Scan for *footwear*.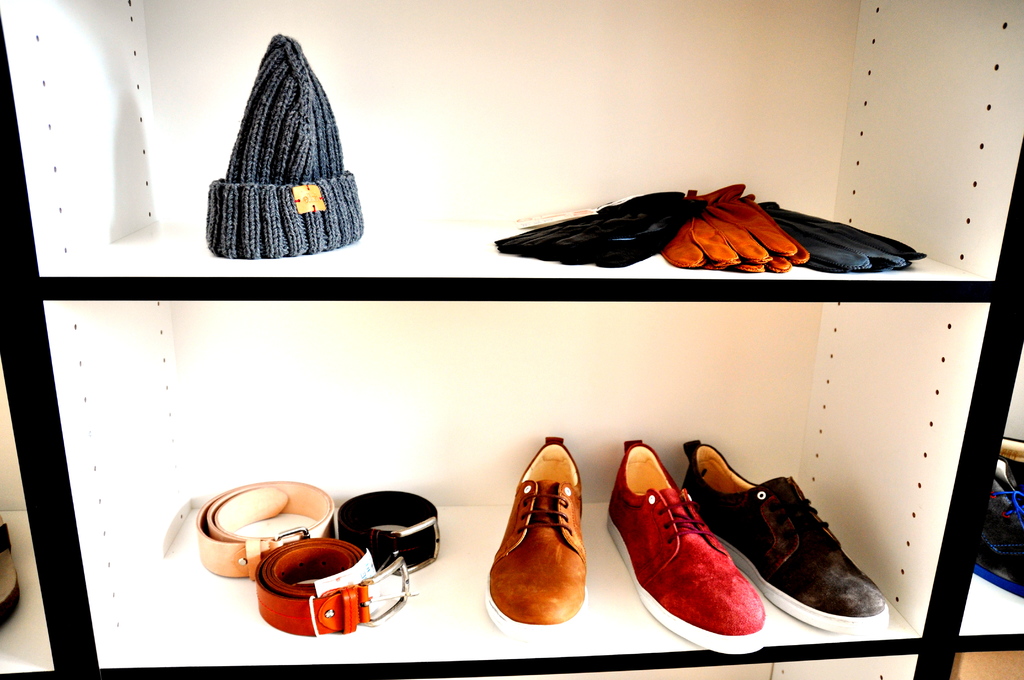
Scan result: box=[605, 438, 769, 660].
